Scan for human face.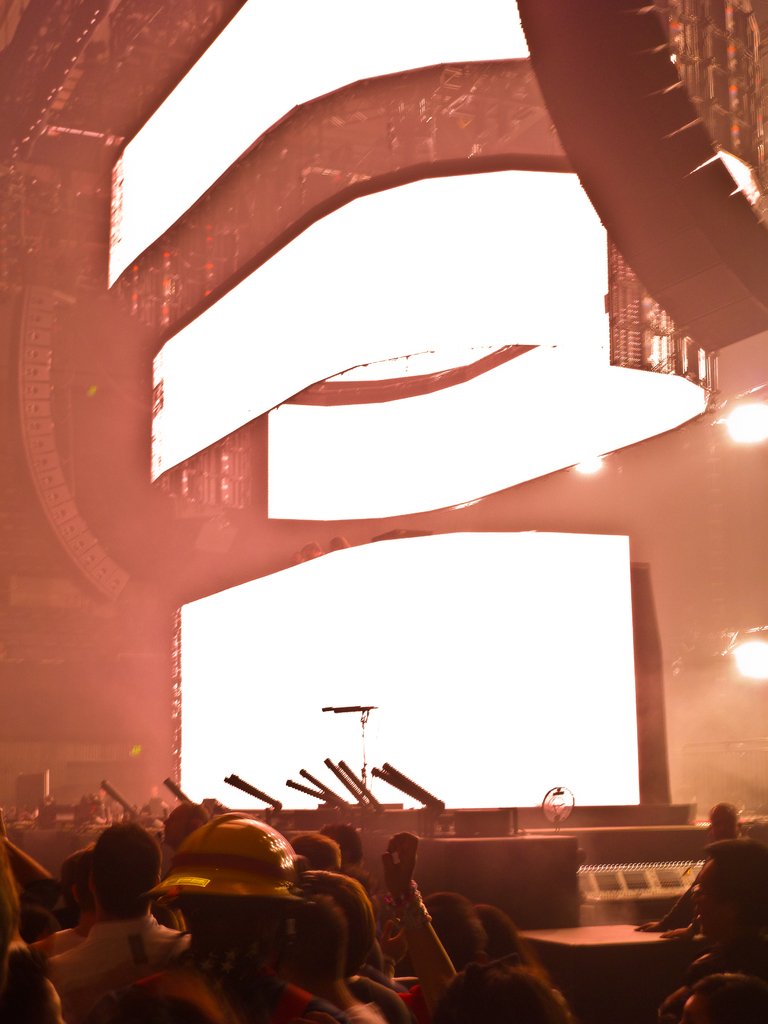
Scan result: 689,857,728,938.
